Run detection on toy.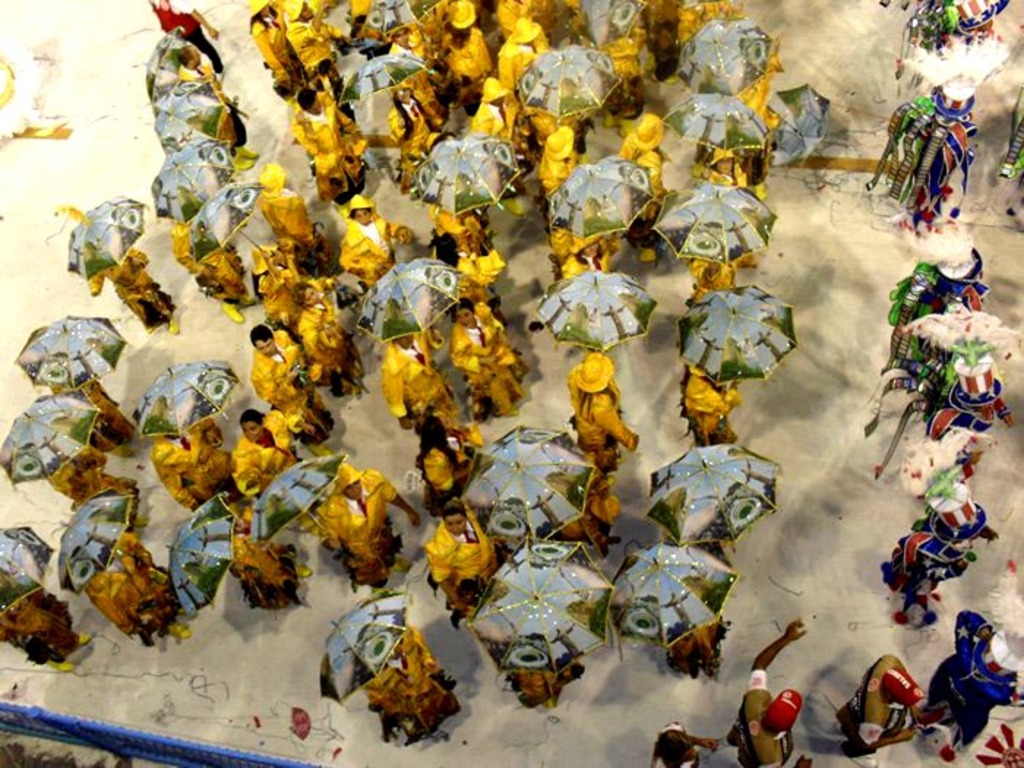
Result: bbox=[234, 458, 446, 594].
